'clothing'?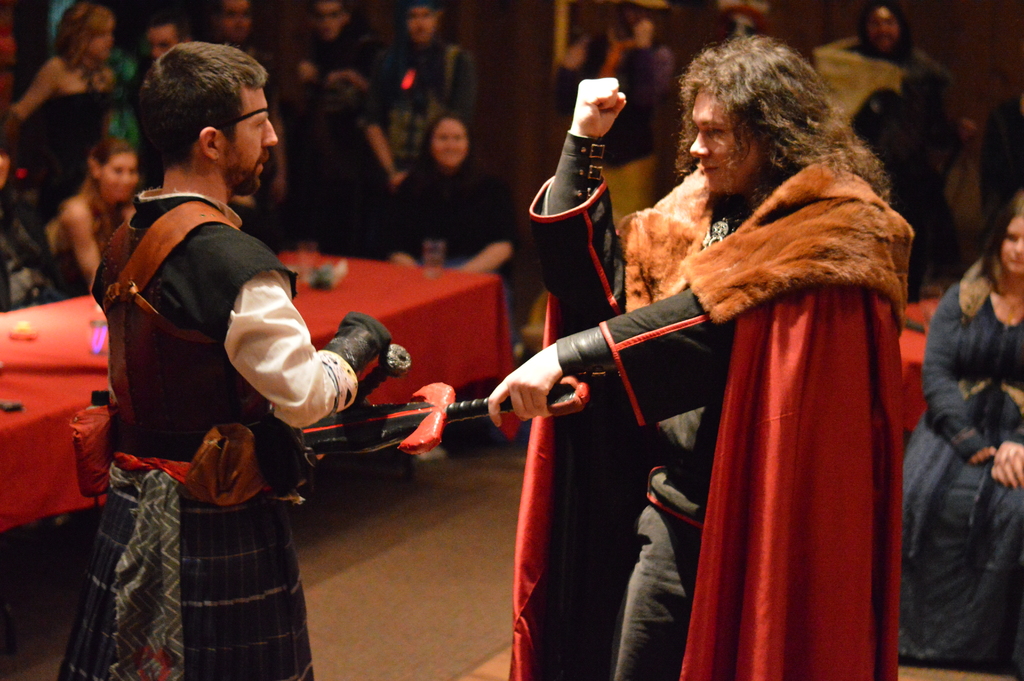
(x1=631, y1=114, x2=934, y2=665)
